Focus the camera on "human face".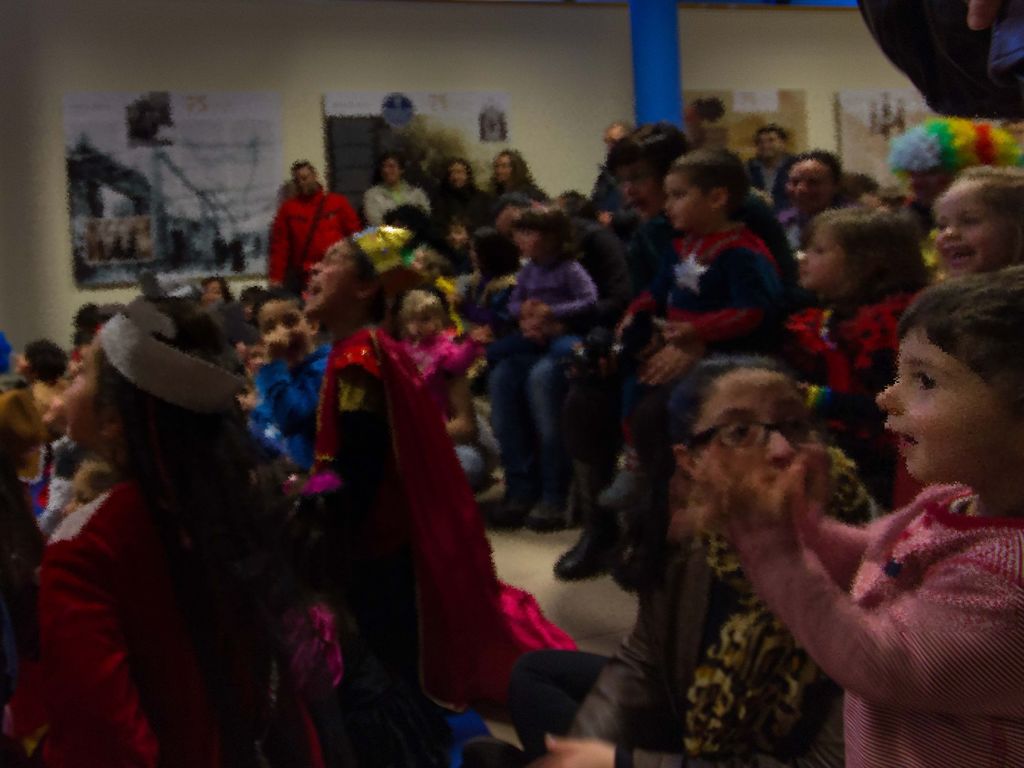
Focus region: bbox=[877, 327, 1002, 483].
